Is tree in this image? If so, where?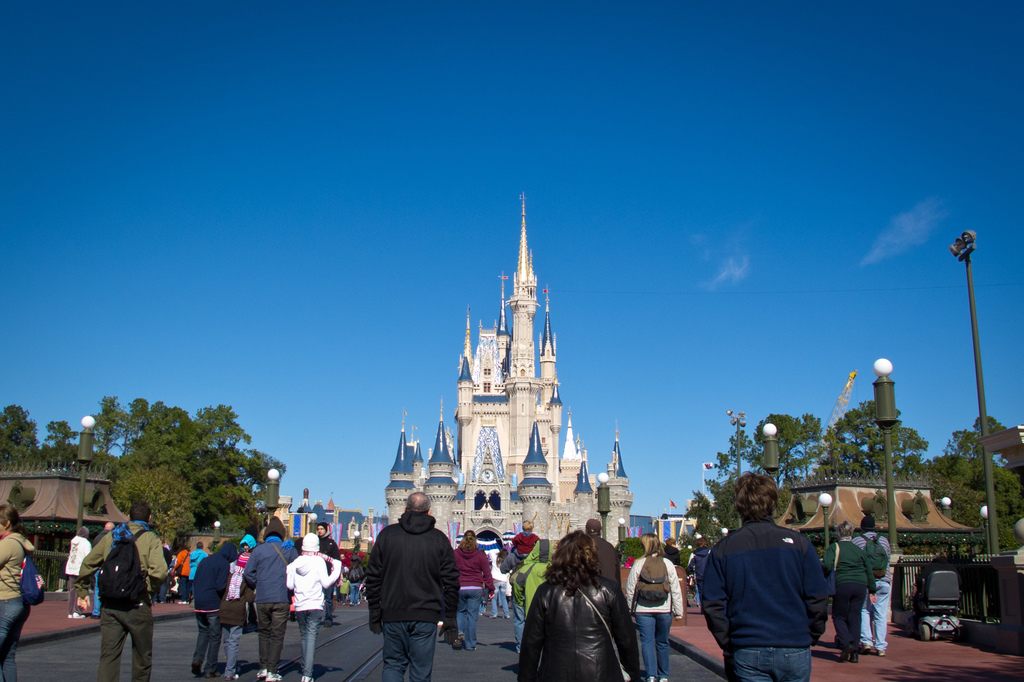
Yes, at 802, 401, 931, 492.
